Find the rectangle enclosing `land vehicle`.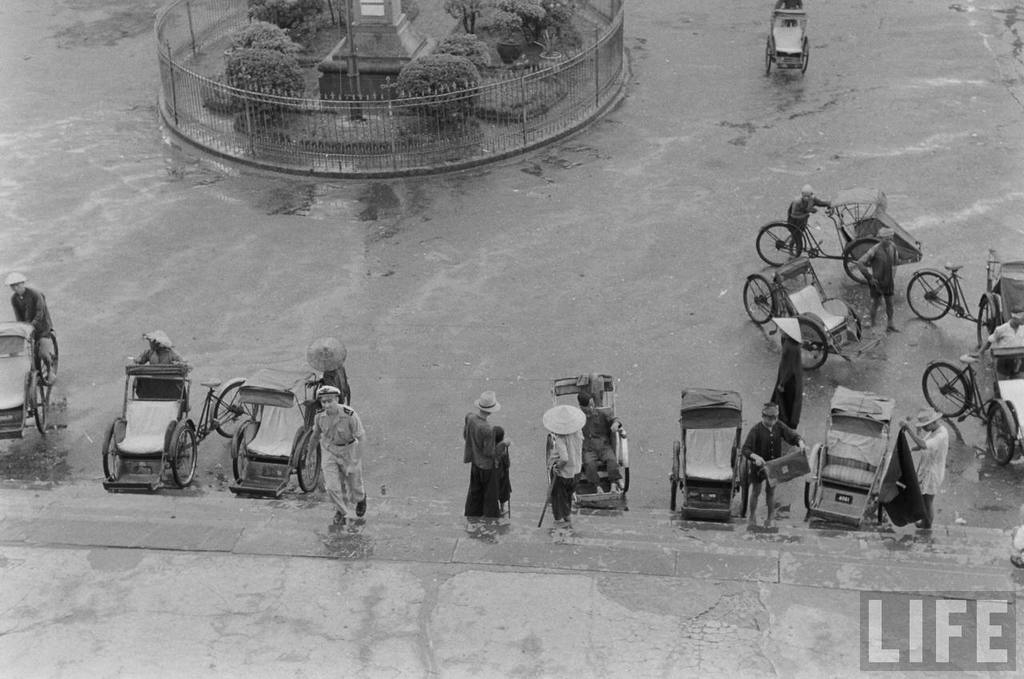
bbox=[666, 396, 754, 521].
